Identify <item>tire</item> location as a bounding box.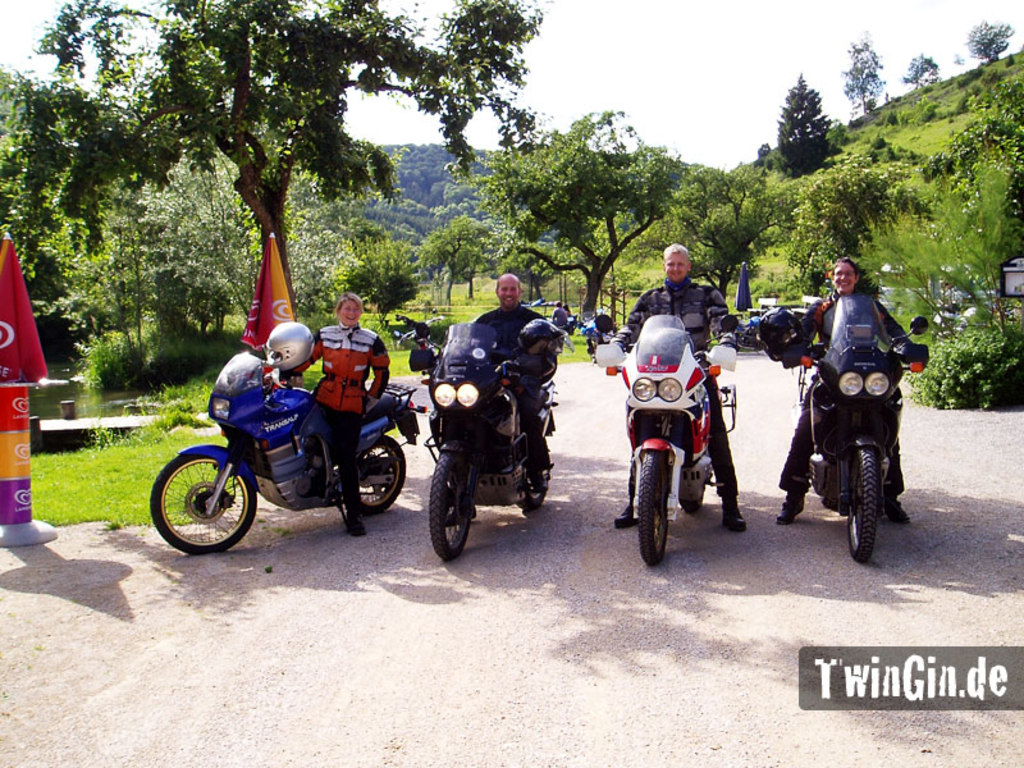
150 449 256 553.
